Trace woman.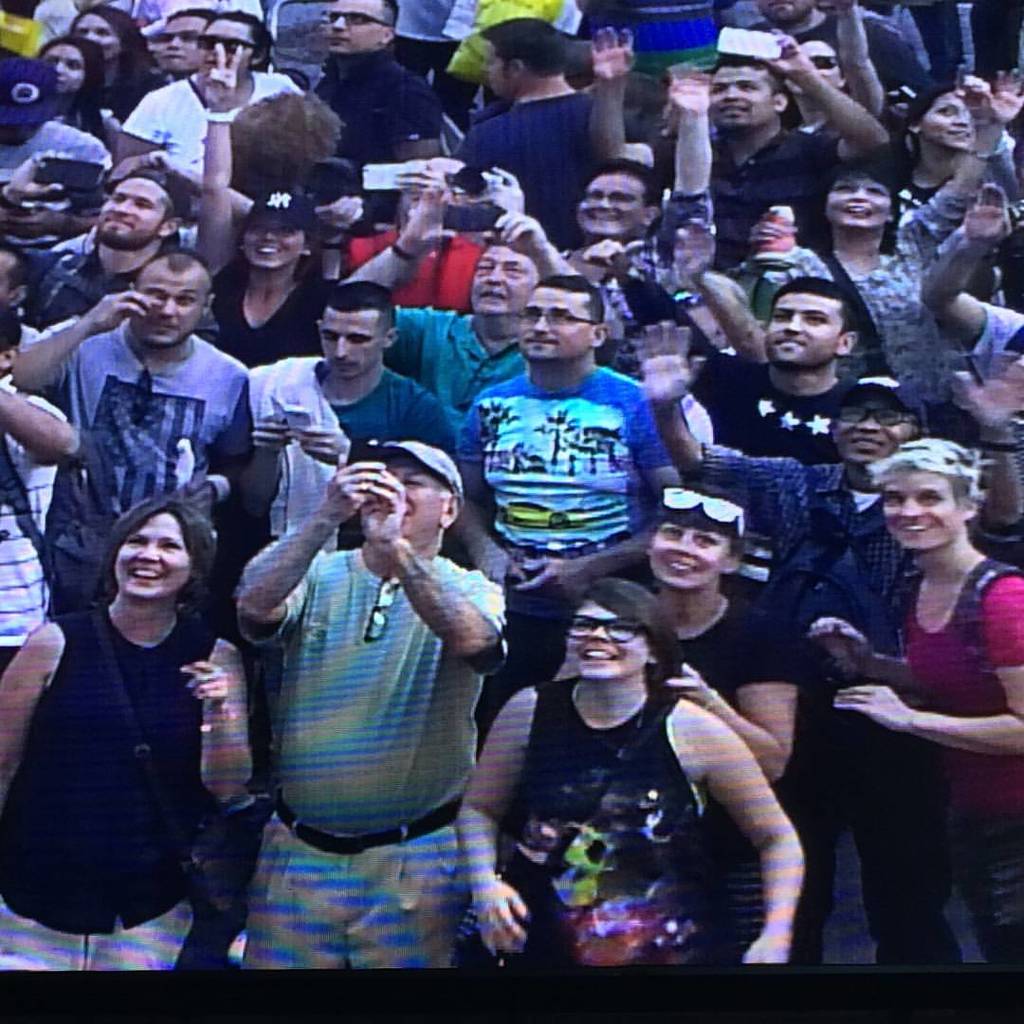
Traced to box=[111, 9, 309, 186].
